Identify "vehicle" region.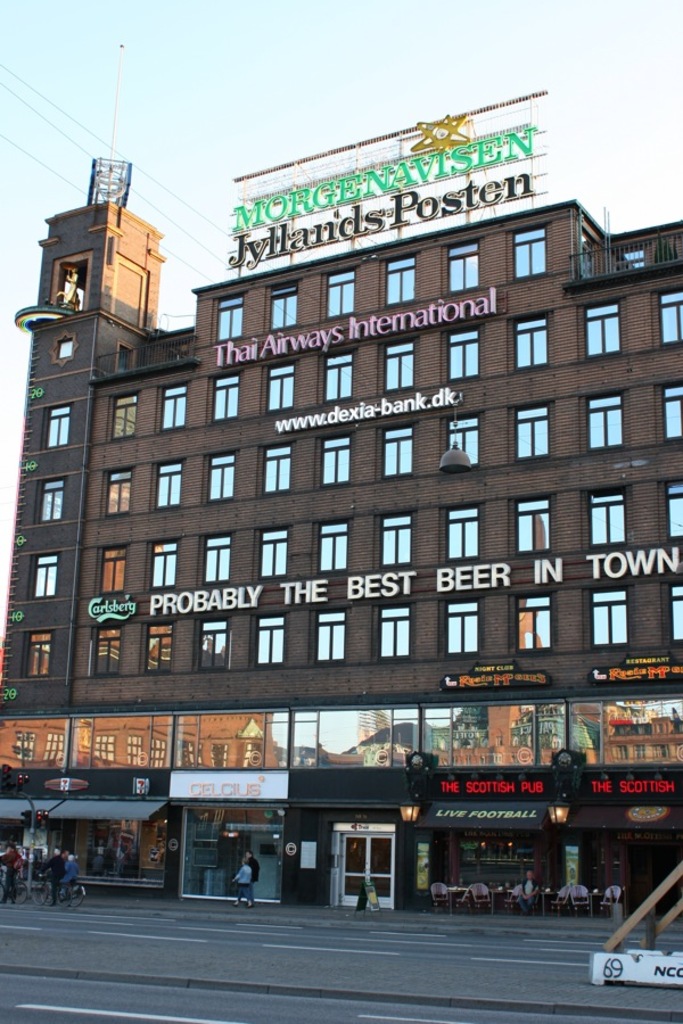
Region: bbox(0, 851, 39, 905).
